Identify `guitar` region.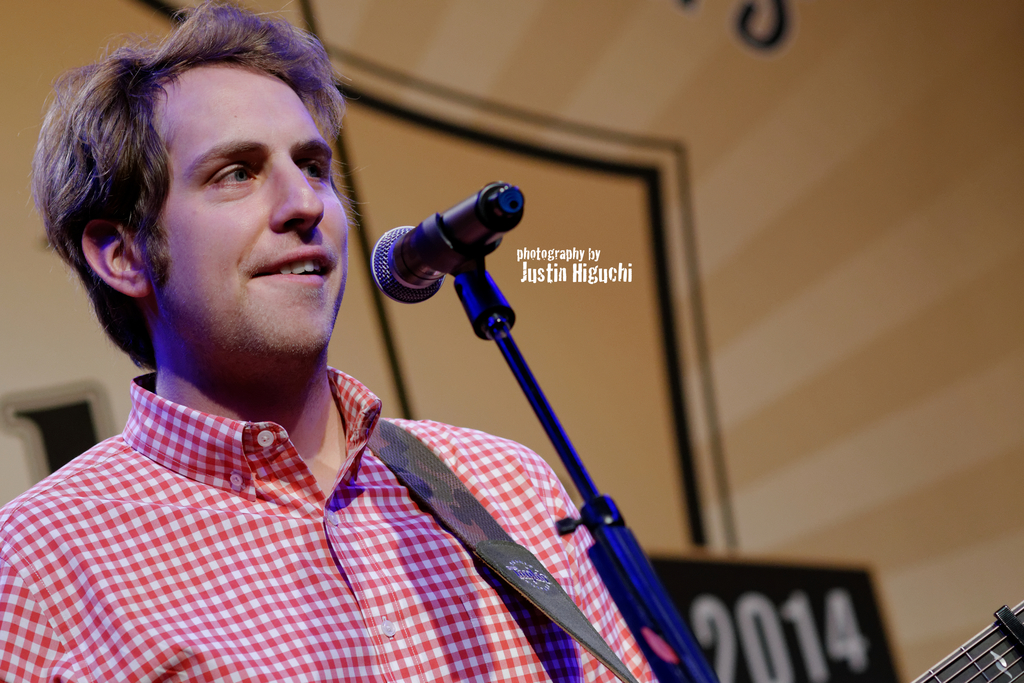
Region: BBox(916, 600, 1023, 682).
